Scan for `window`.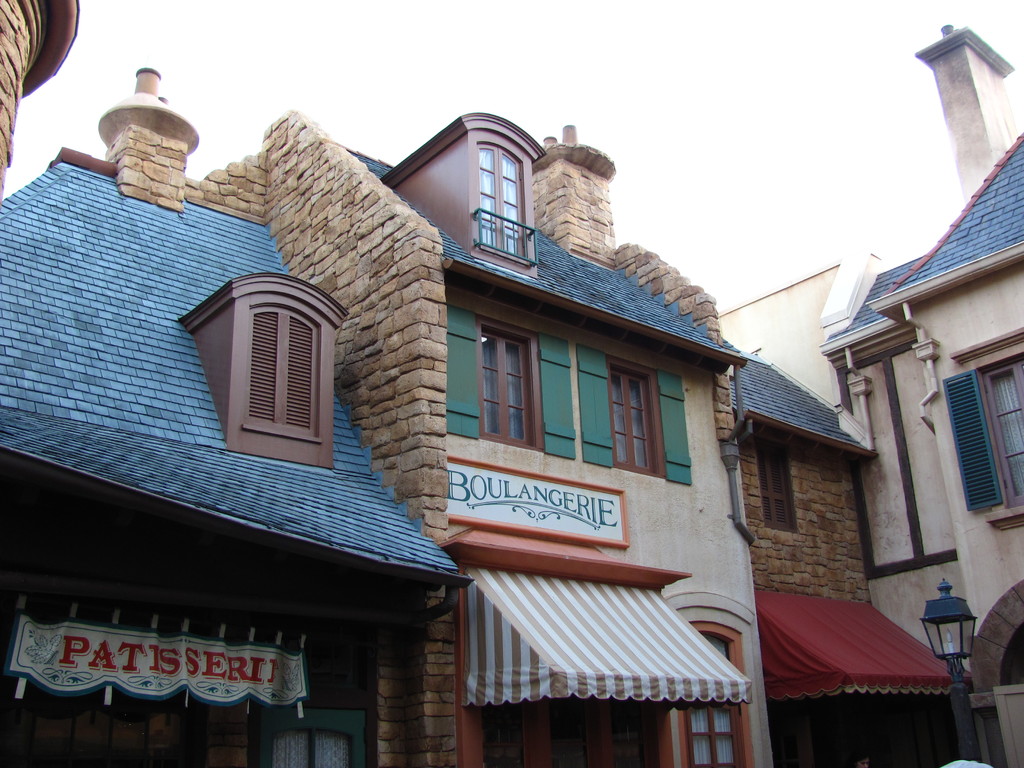
Scan result: (left=689, top=634, right=743, bottom=767).
